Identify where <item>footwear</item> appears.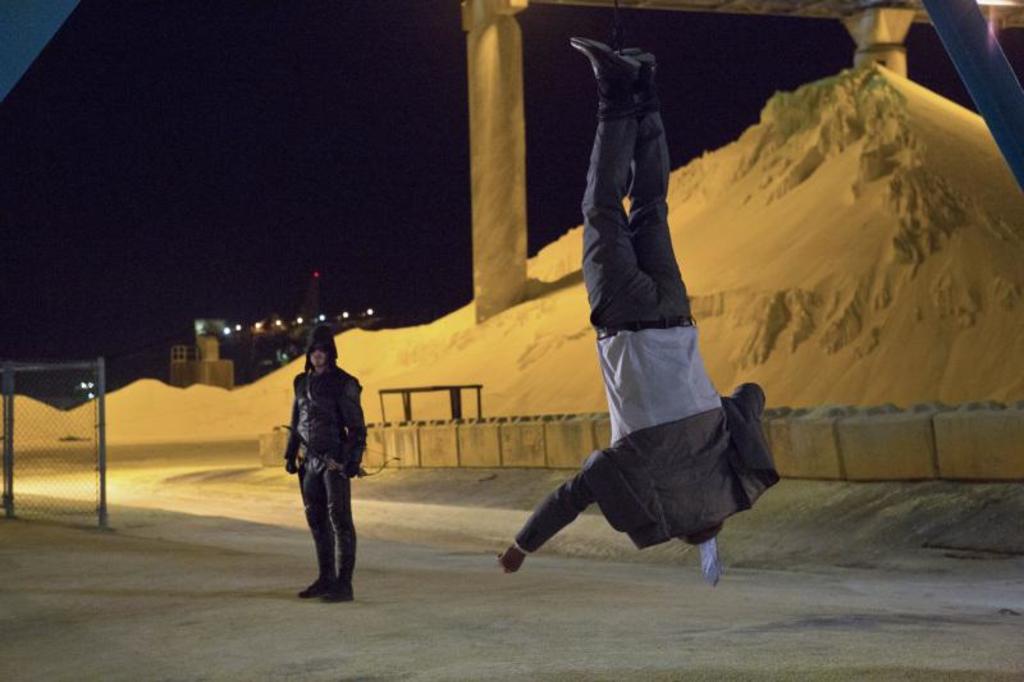
Appears at region(572, 33, 641, 116).
